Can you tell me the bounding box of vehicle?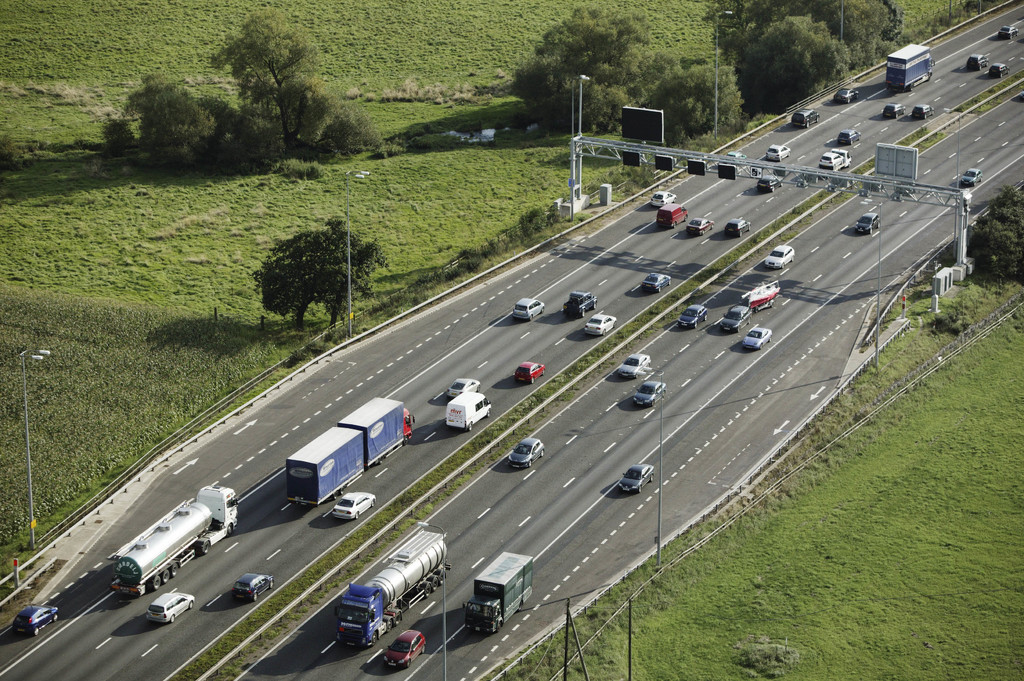
locate(652, 188, 675, 205).
